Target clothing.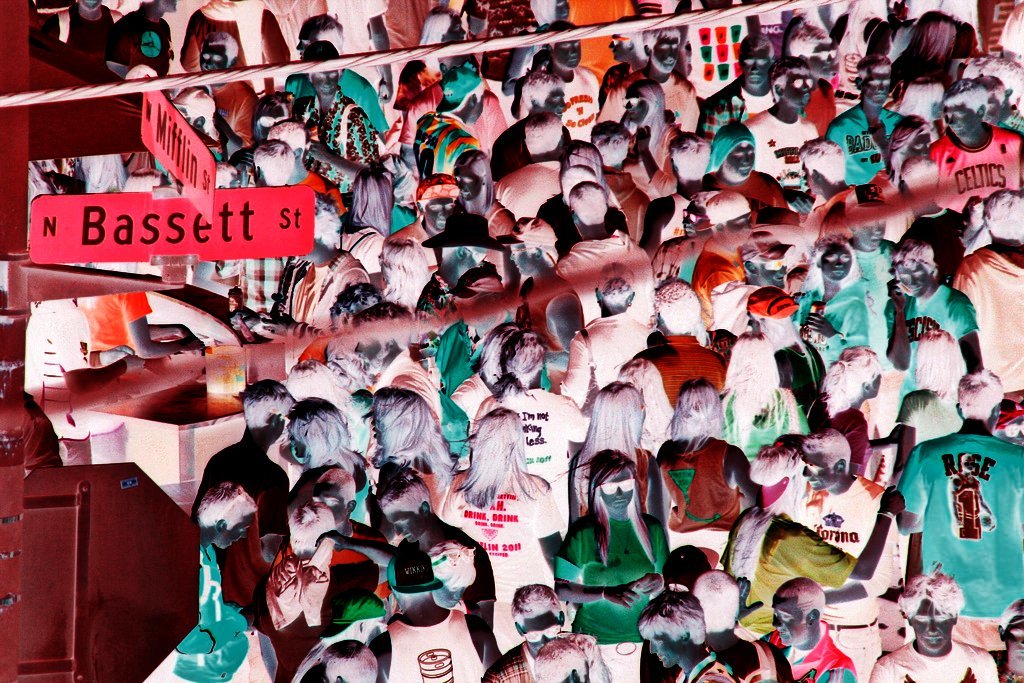
Target region: l=725, t=514, r=859, b=641.
